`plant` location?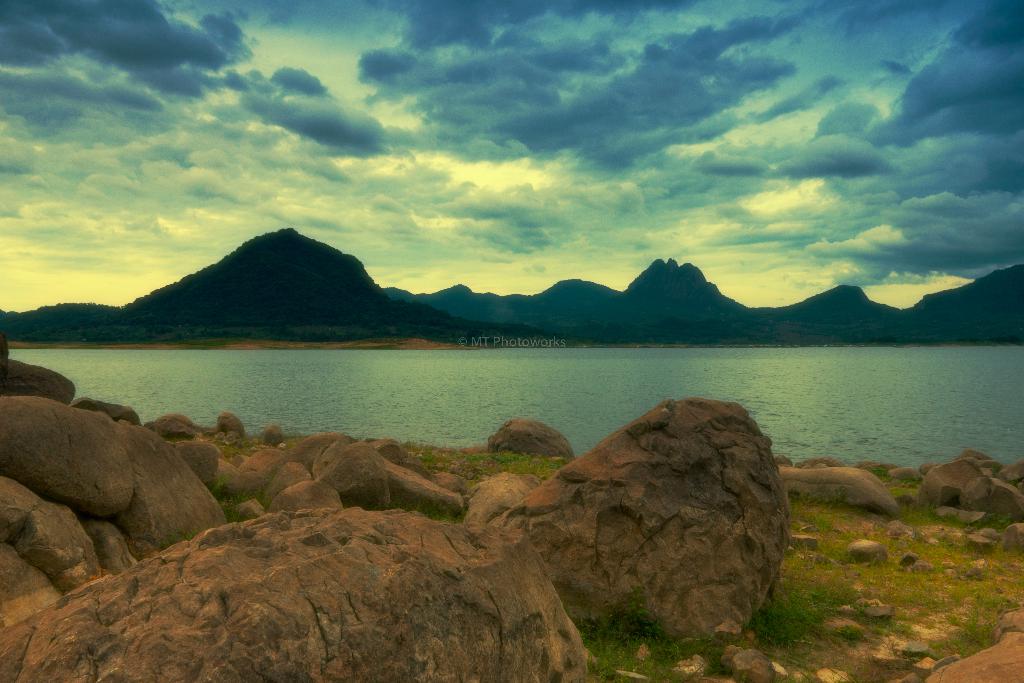
[x1=548, y1=607, x2=678, y2=682]
